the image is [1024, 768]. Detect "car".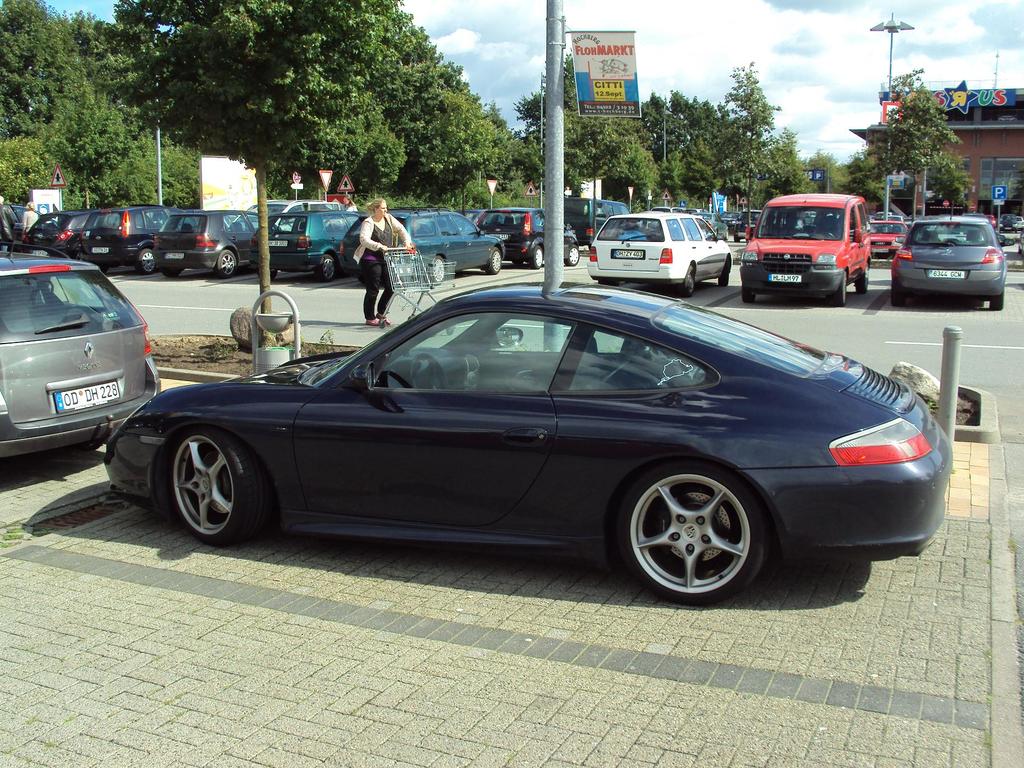
Detection: pyautogui.locateOnScreen(587, 209, 731, 289).
